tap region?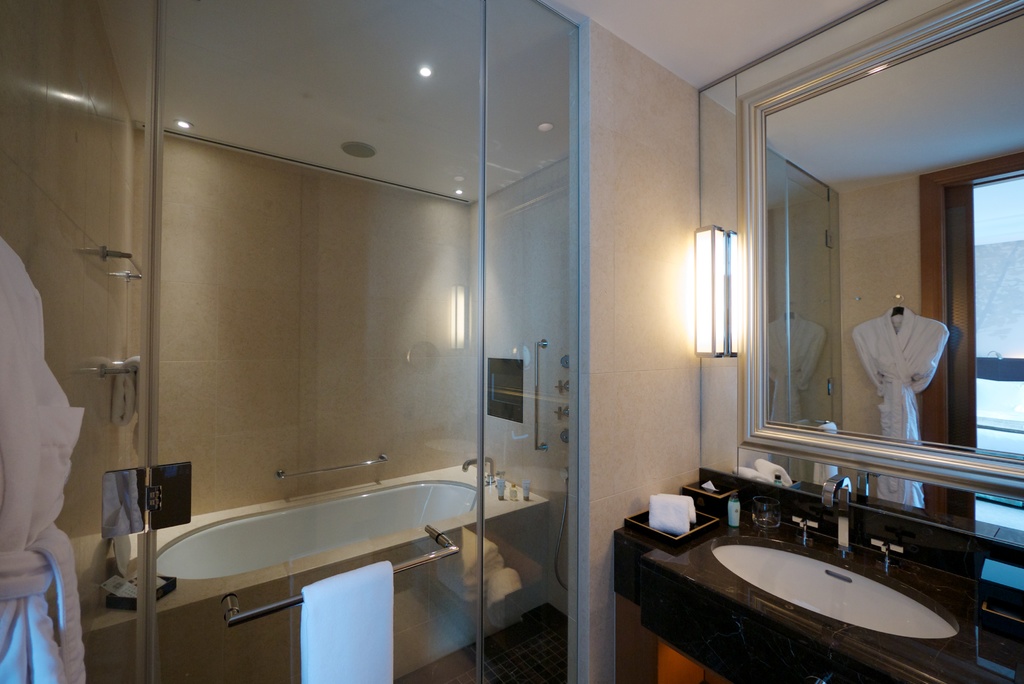
(463, 455, 500, 488)
